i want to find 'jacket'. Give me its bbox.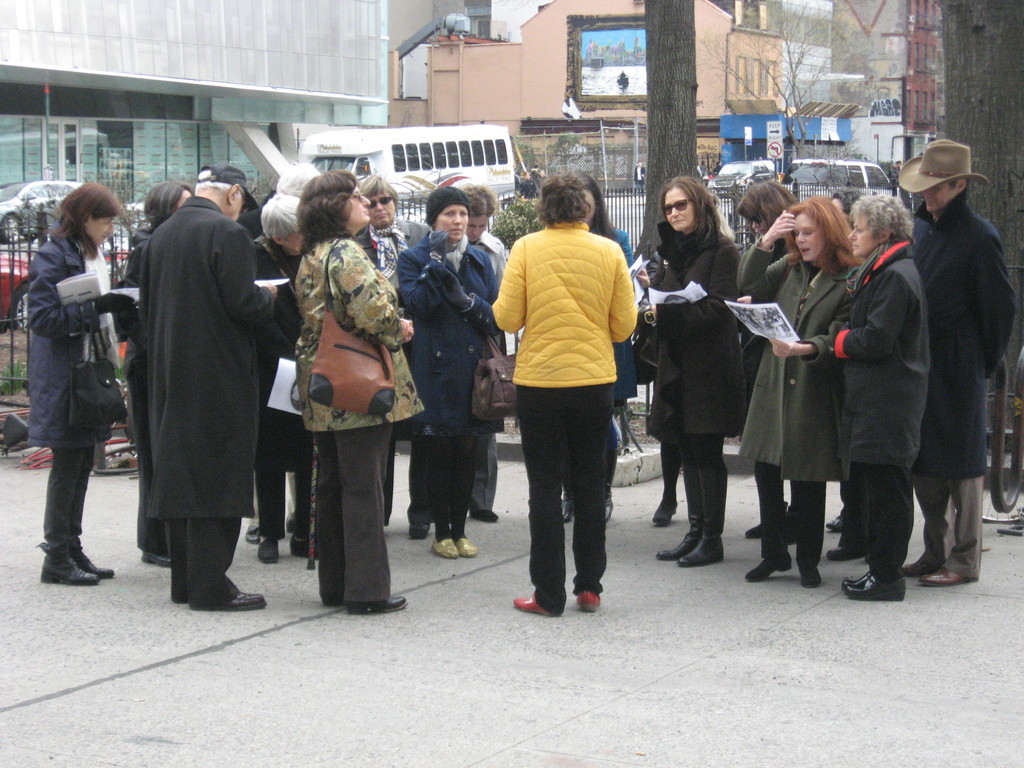
x1=488 y1=179 x2=641 y2=397.
